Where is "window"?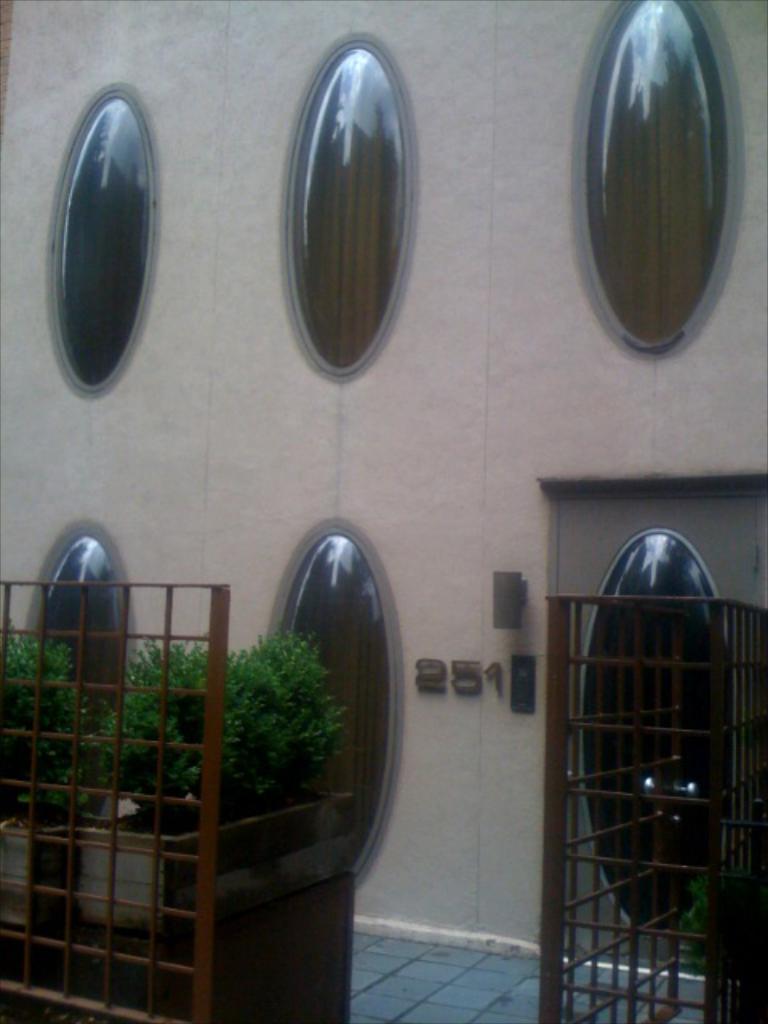
select_region(286, 45, 418, 371).
